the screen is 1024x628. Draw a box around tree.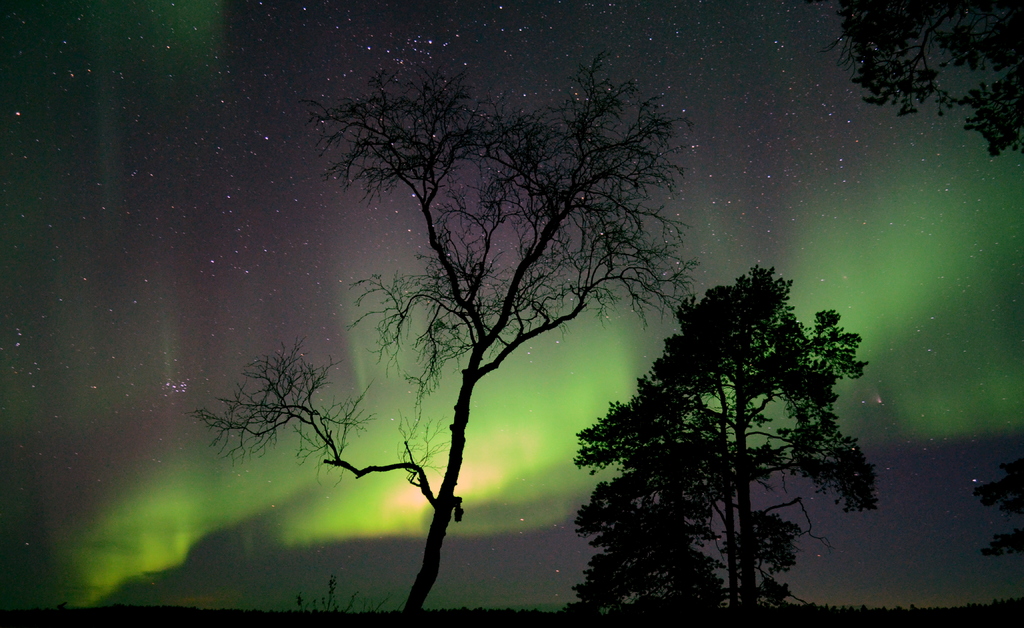
830, 0, 1023, 161.
